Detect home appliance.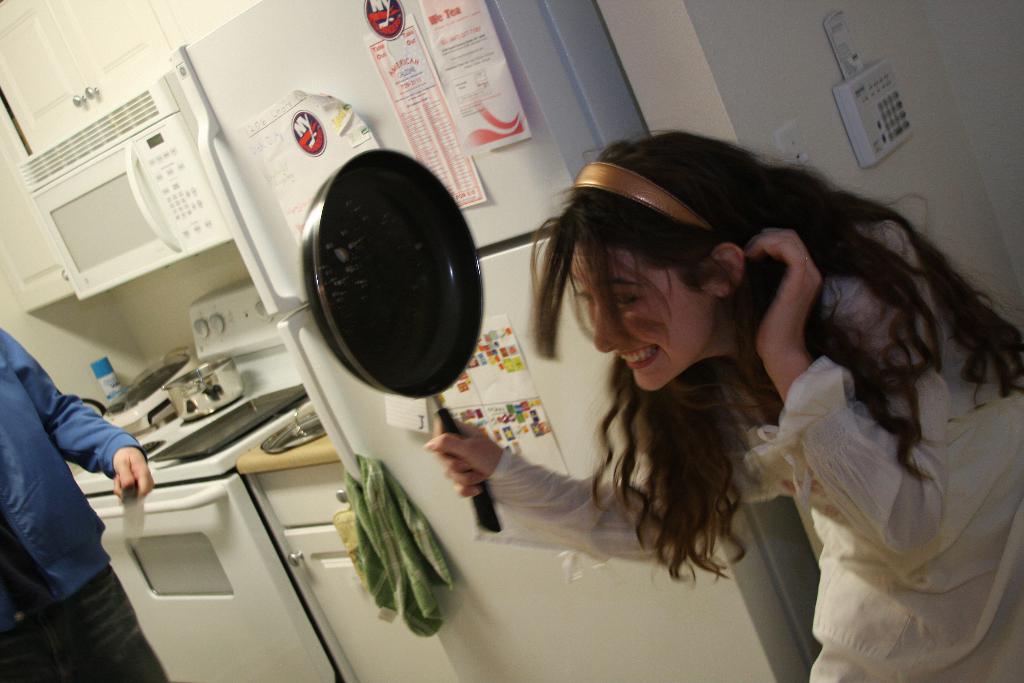
Detected at x1=17, y1=72, x2=232, y2=300.
